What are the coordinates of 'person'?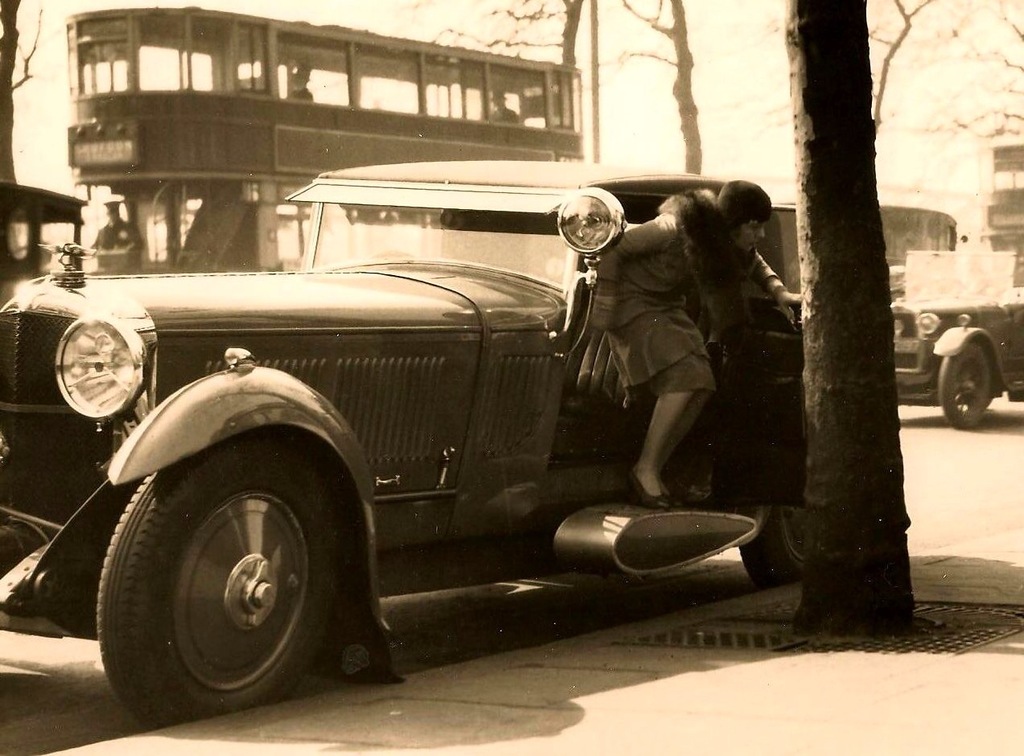
(286, 60, 314, 97).
